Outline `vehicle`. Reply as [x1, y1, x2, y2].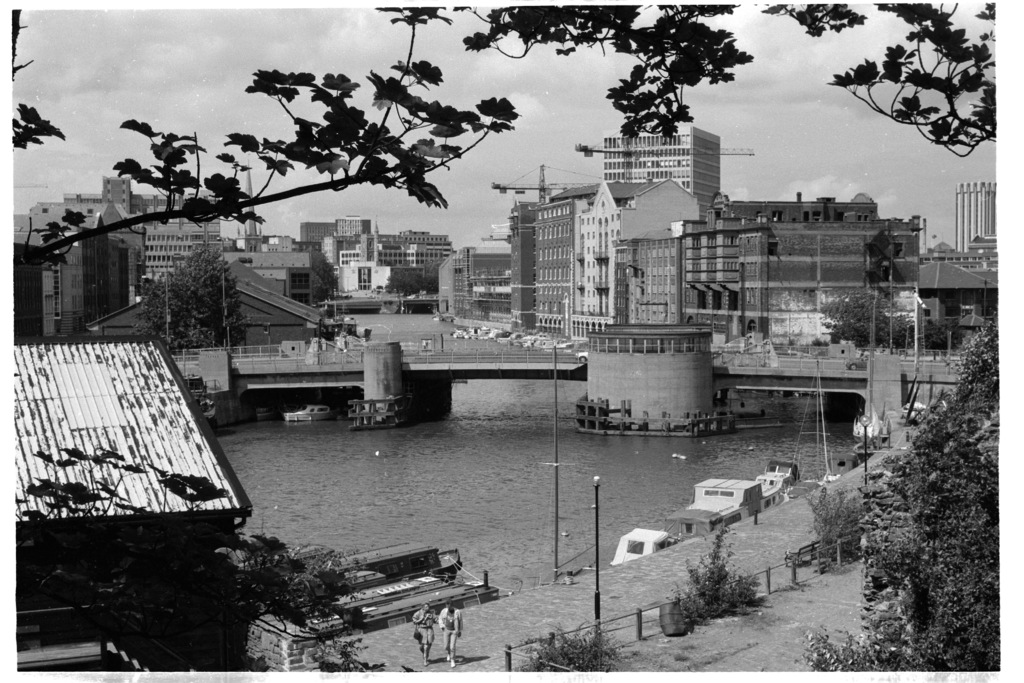
[608, 457, 808, 566].
